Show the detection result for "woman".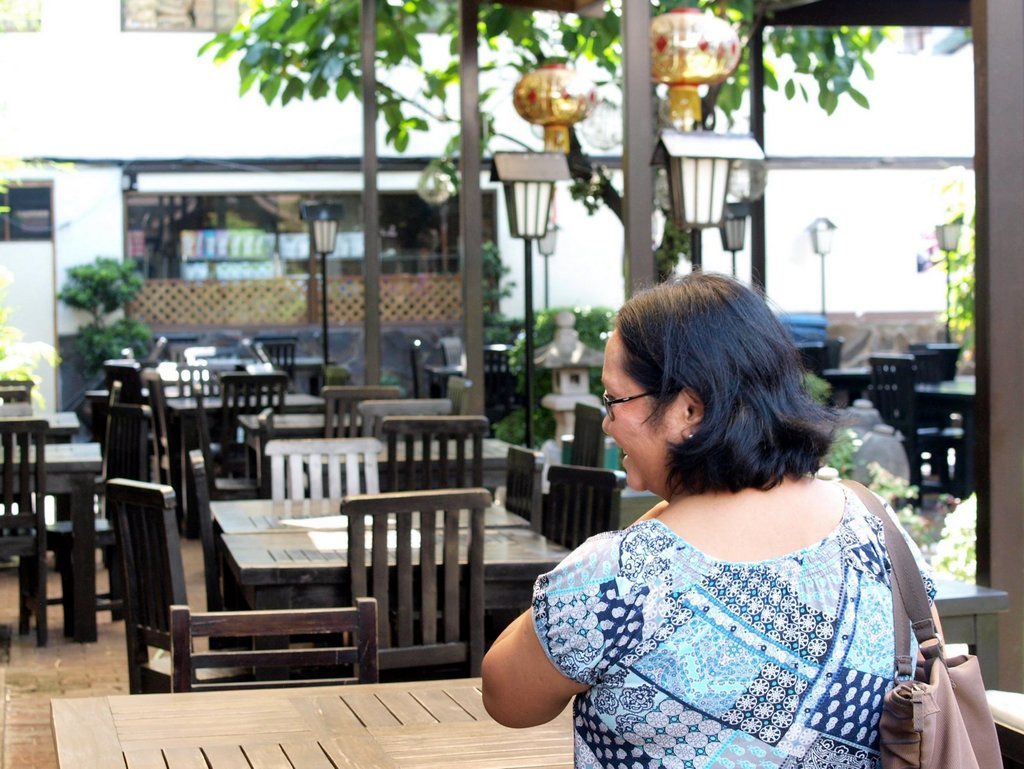
box(468, 266, 971, 768).
